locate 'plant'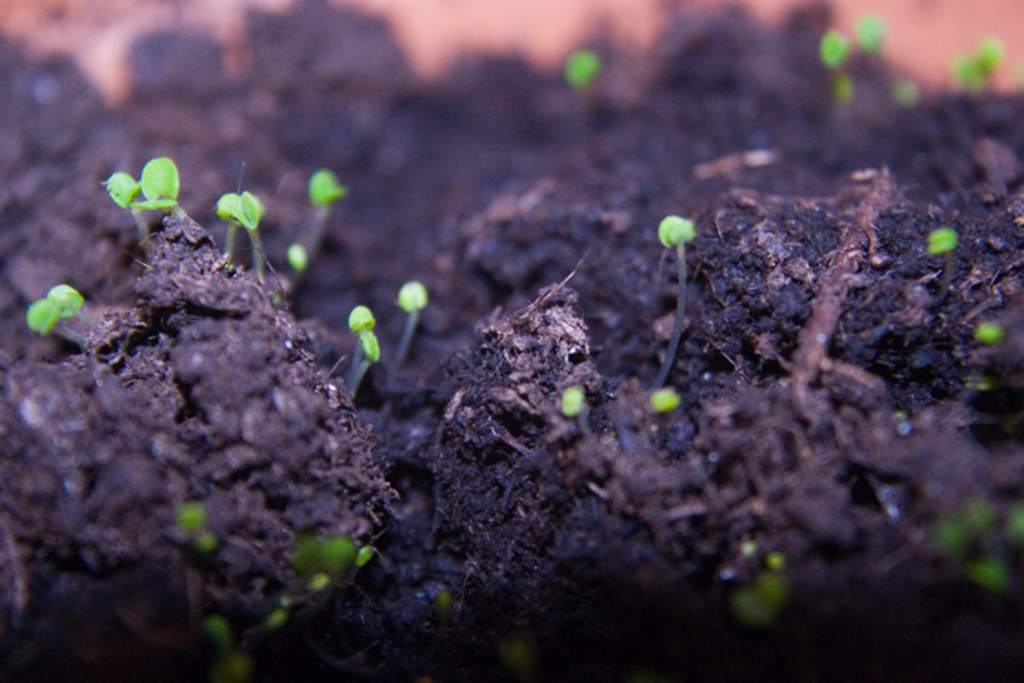
(339,290,385,399)
